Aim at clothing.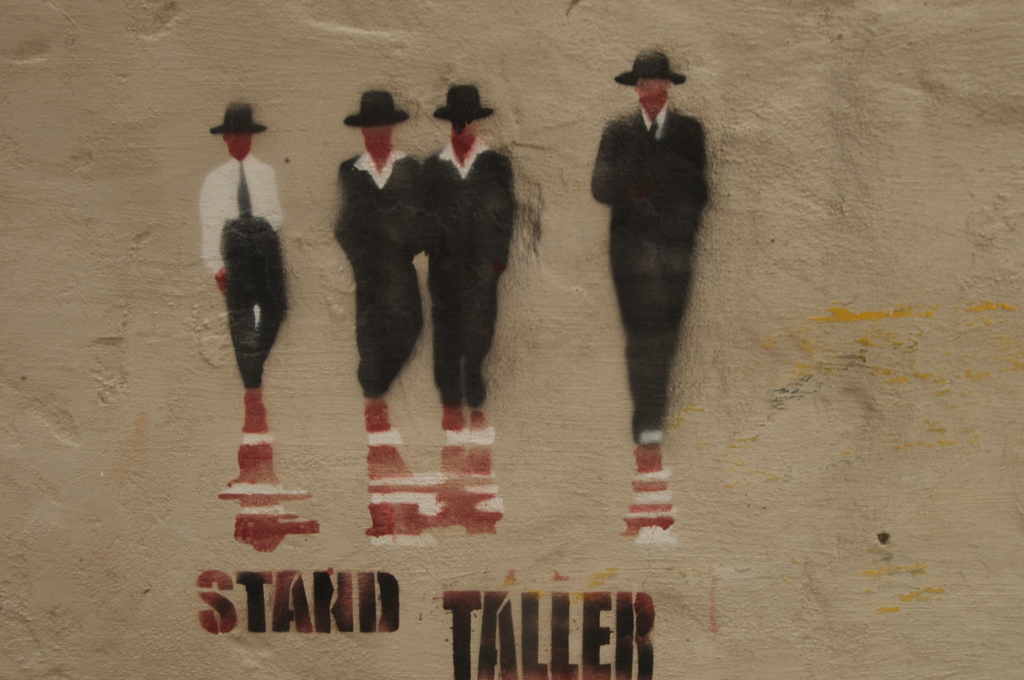
Aimed at [337,142,438,383].
